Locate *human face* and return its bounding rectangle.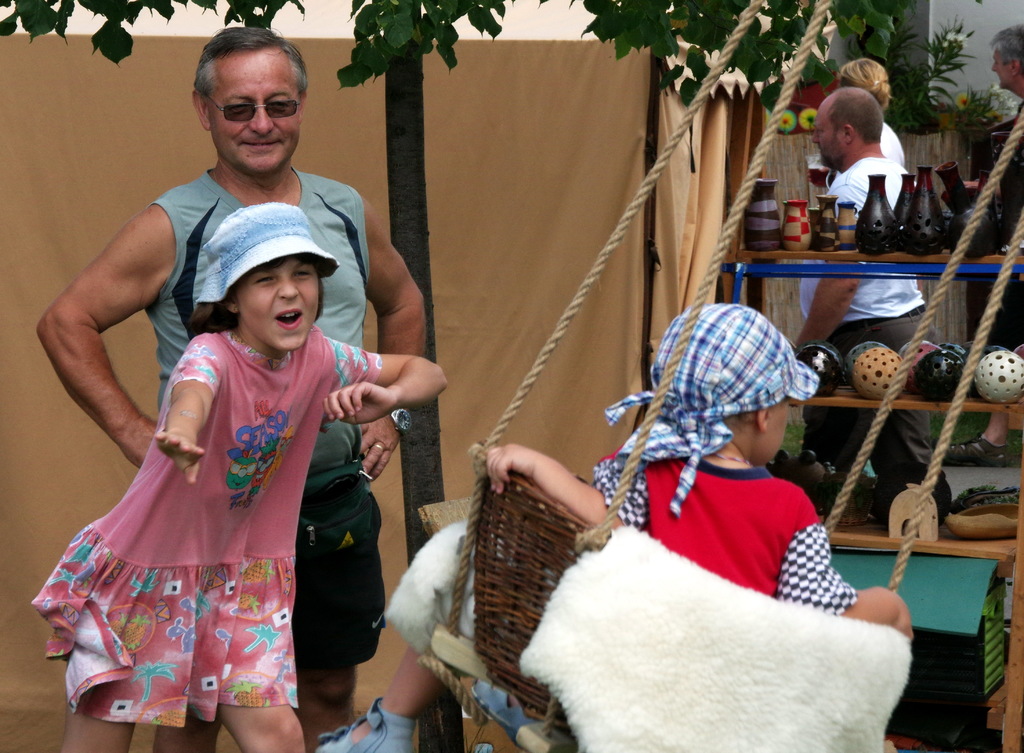
BBox(209, 50, 300, 174).
